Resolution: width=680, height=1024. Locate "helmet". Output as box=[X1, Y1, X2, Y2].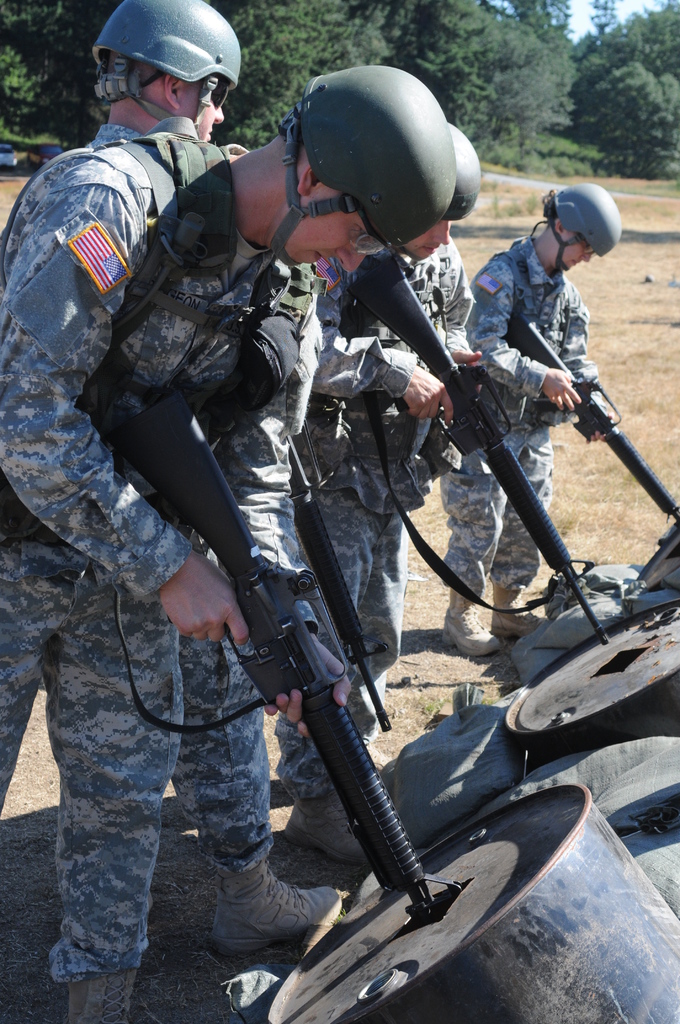
box=[537, 185, 626, 273].
